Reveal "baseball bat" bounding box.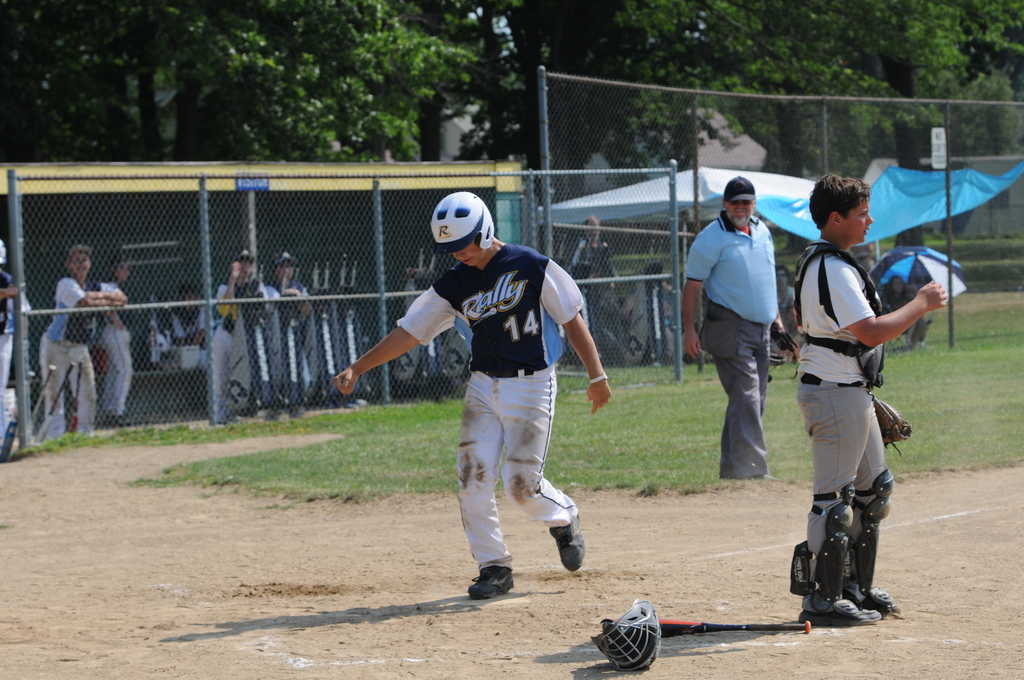
Revealed: locate(598, 617, 813, 639).
